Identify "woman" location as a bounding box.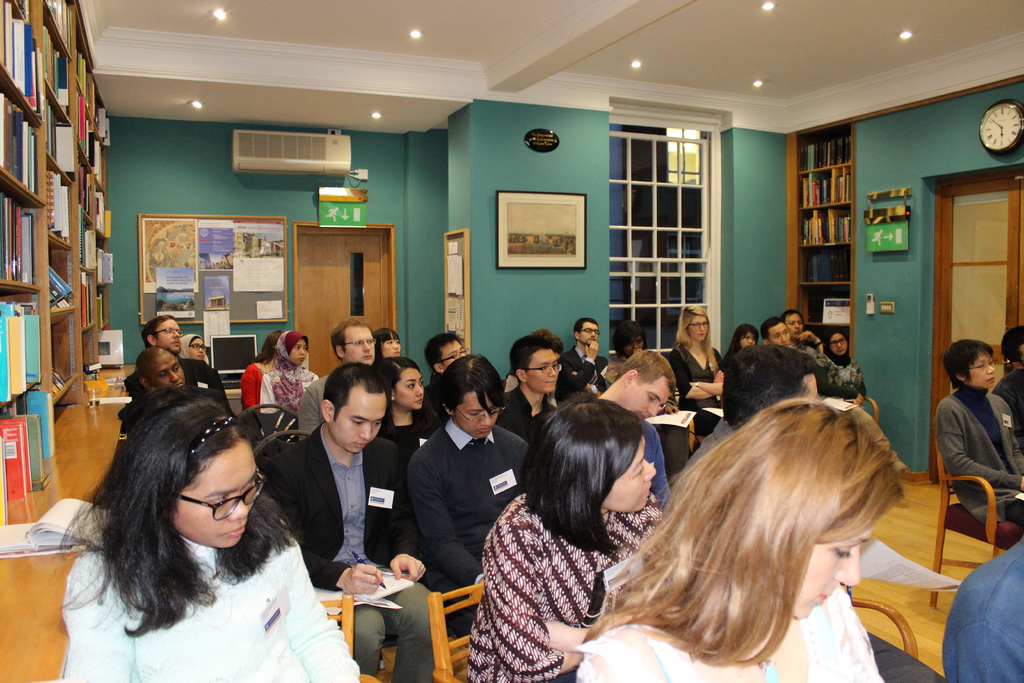
select_region(179, 334, 208, 362).
